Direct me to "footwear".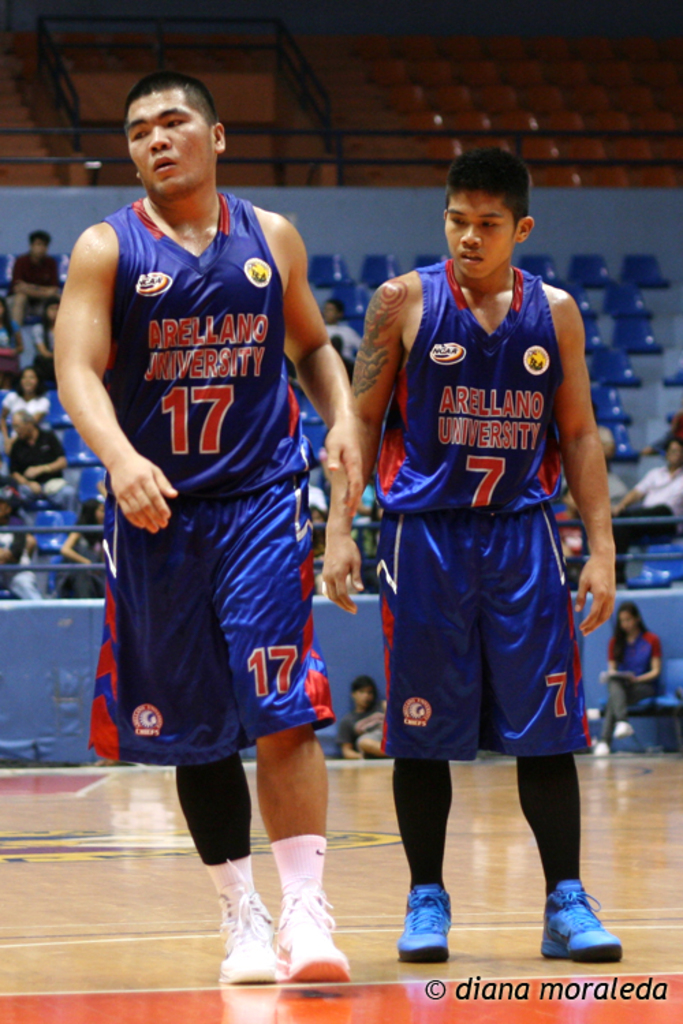
Direction: bbox=(270, 882, 348, 983).
